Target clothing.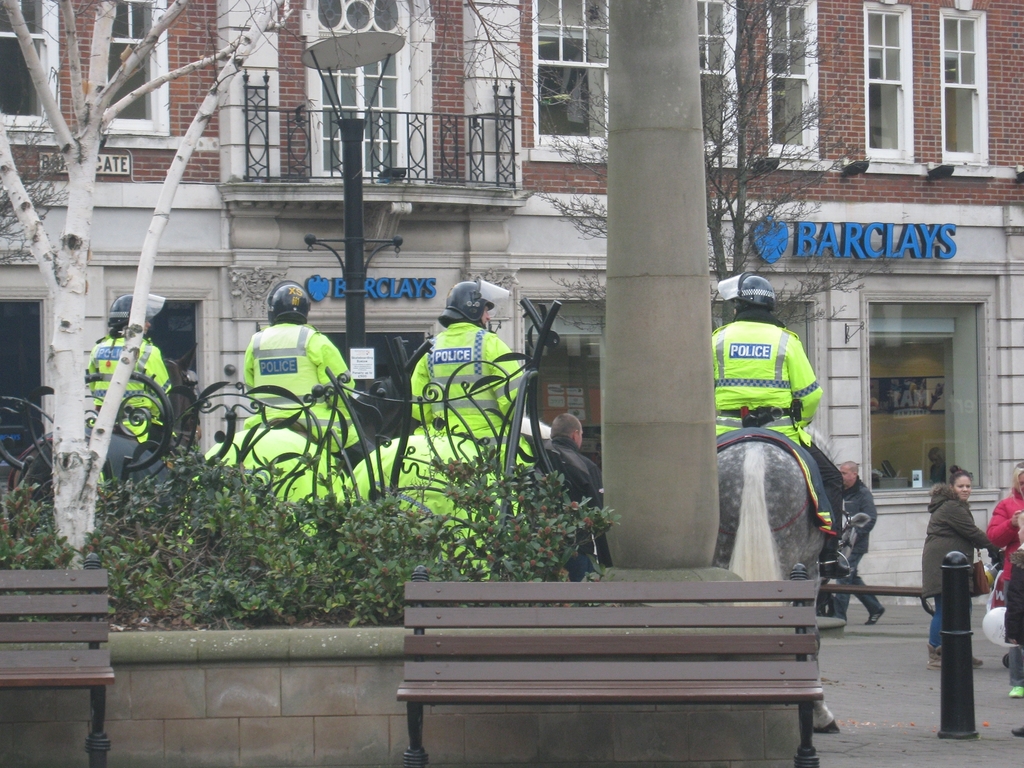
Target region: <bbox>985, 487, 1023, 606</bbox>.
